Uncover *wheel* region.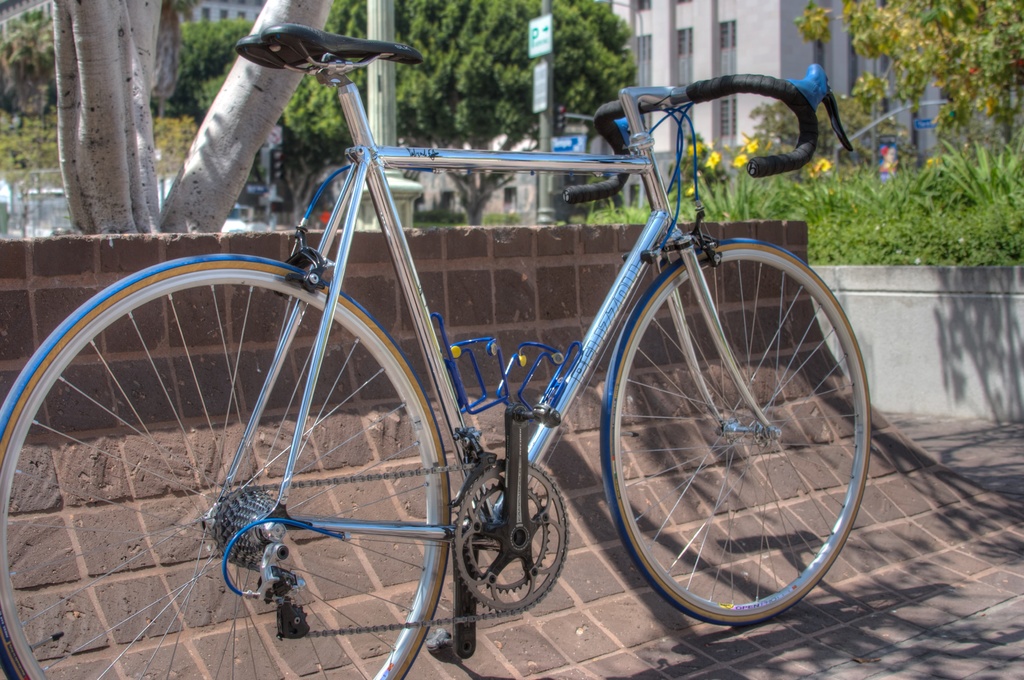
Uncovered: pyautogui.locateOnScreen(0, 255, 450, 679).
